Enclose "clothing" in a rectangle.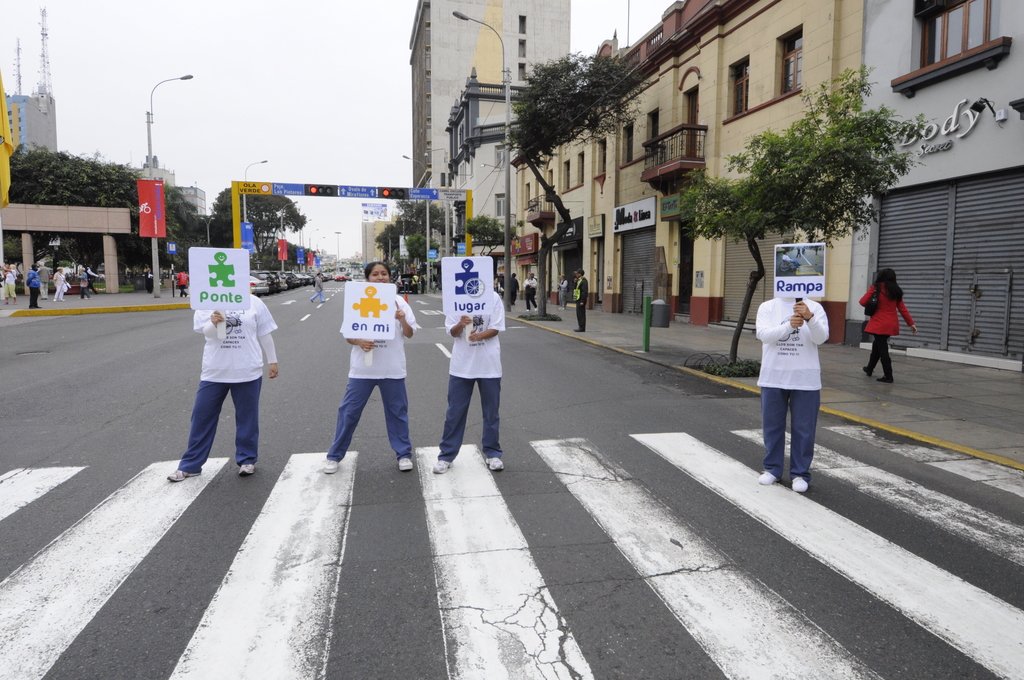
crop(861, 284, 910, 384).
